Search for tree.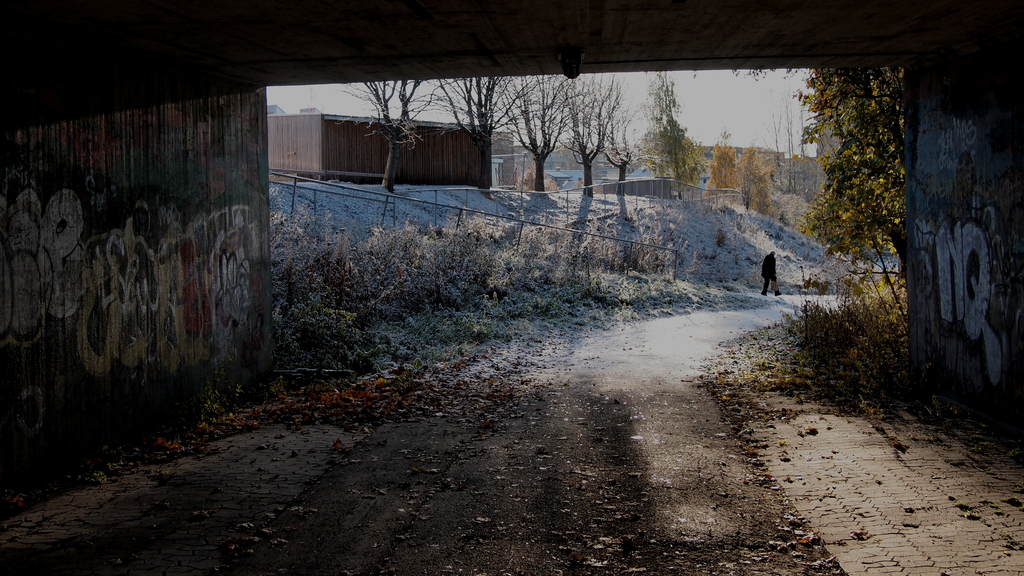
Found at {"x1": 540, "y1": 69, "x2": 632, "y2": 204}.
